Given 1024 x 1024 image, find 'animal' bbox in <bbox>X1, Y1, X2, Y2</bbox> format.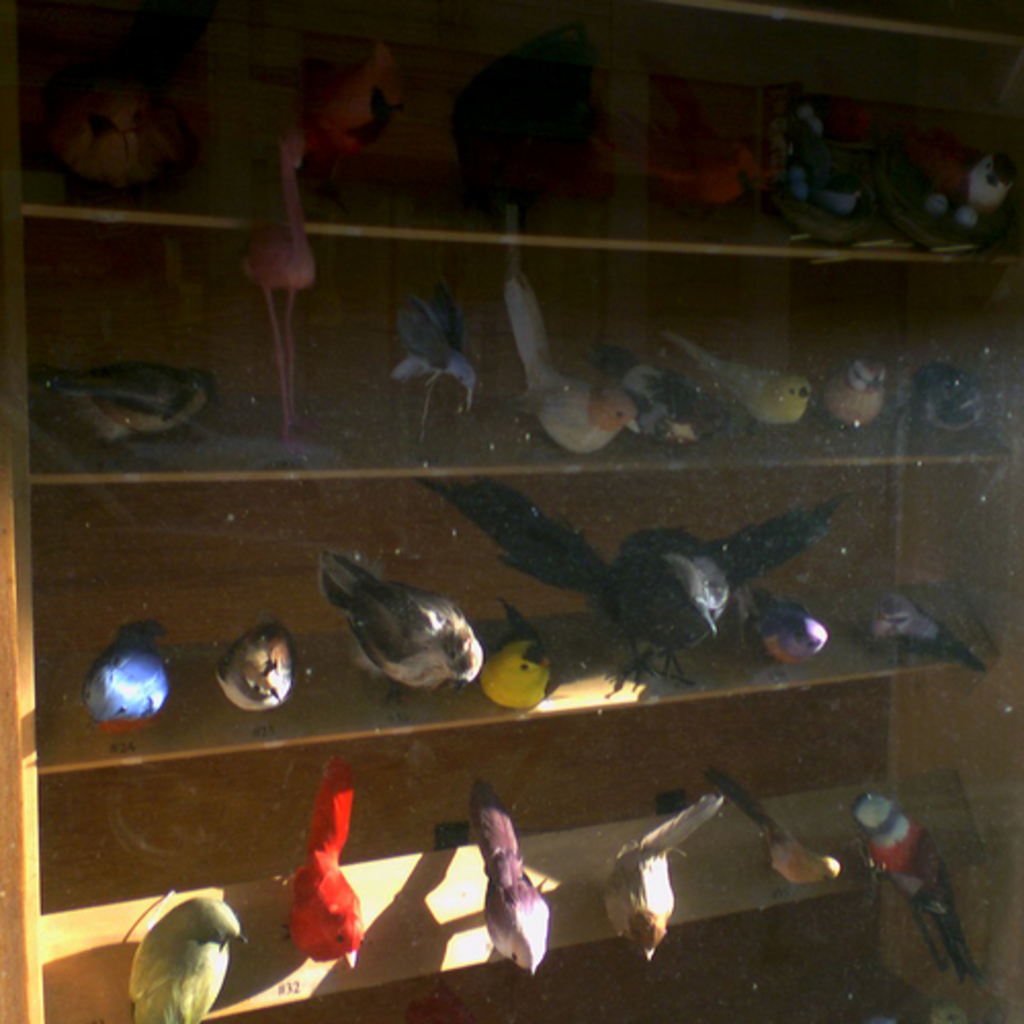
<bbox>920, 150, 1006, 244</bbox>.
